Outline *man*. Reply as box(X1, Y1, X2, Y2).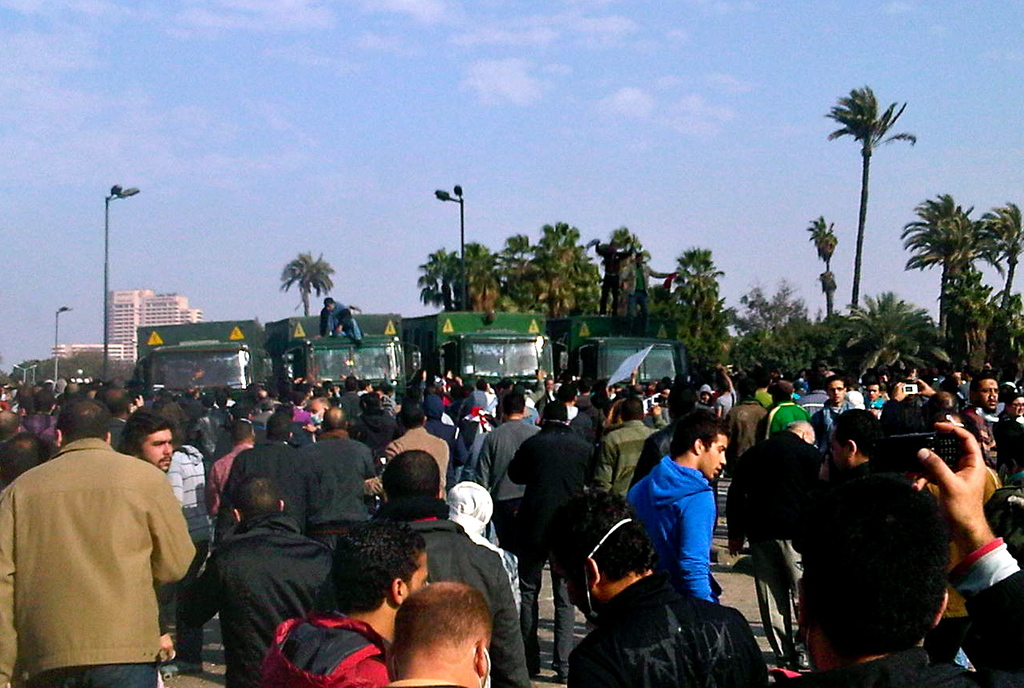
box(862, 379, 891, 417).
